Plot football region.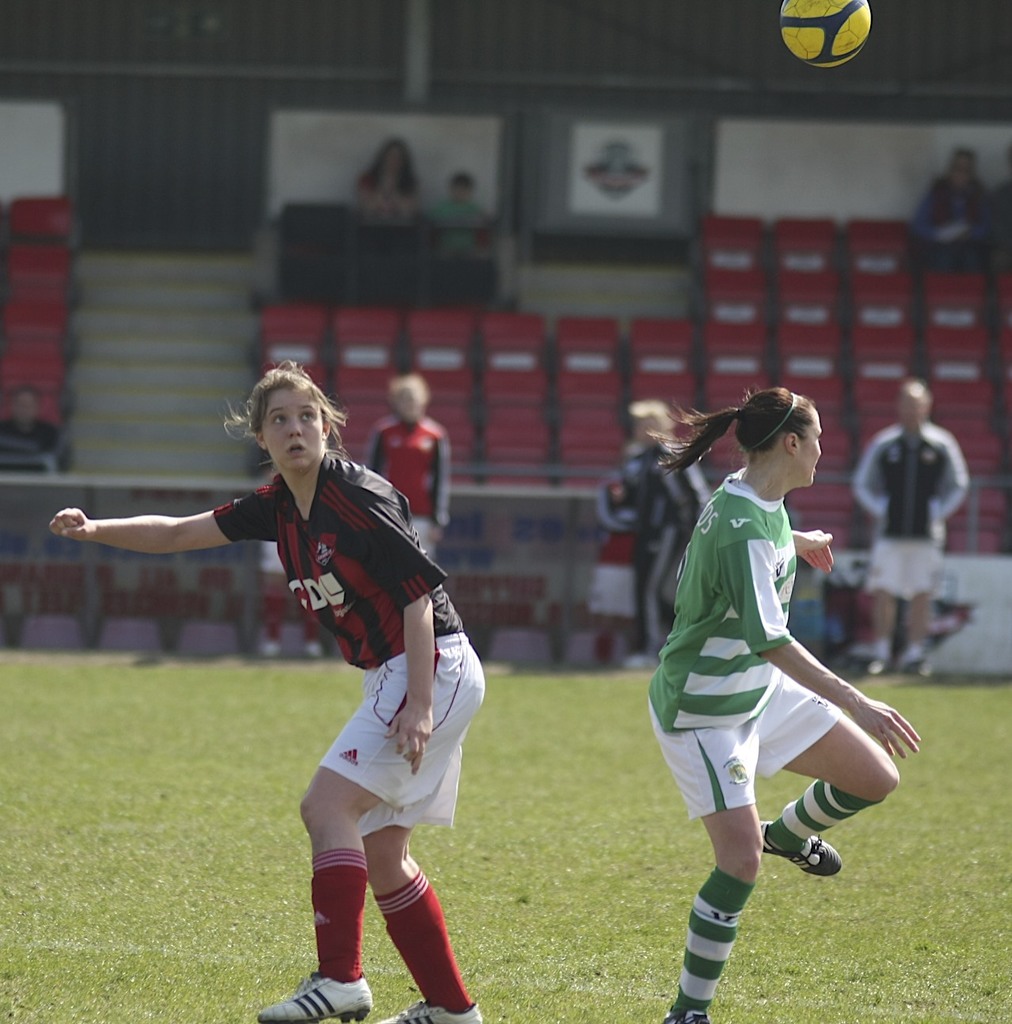
Plotted at (left=782, top=0, right=871, bottom=74).
